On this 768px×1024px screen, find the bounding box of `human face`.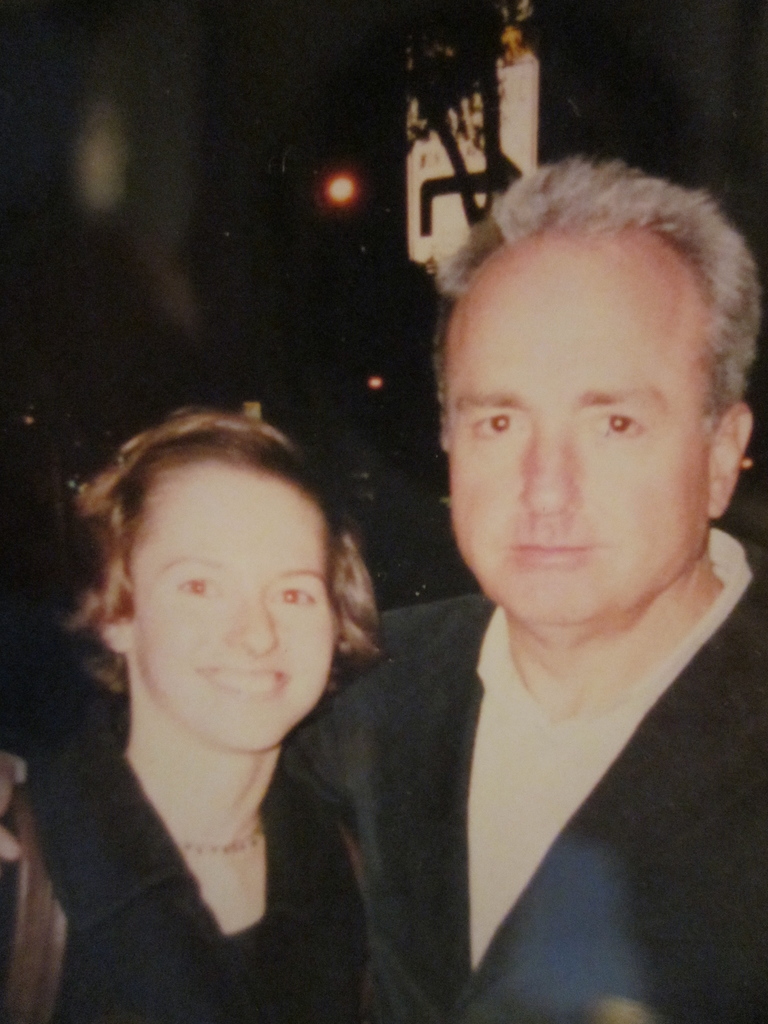
Bounding box: rect(104, 444, 350, 774).
